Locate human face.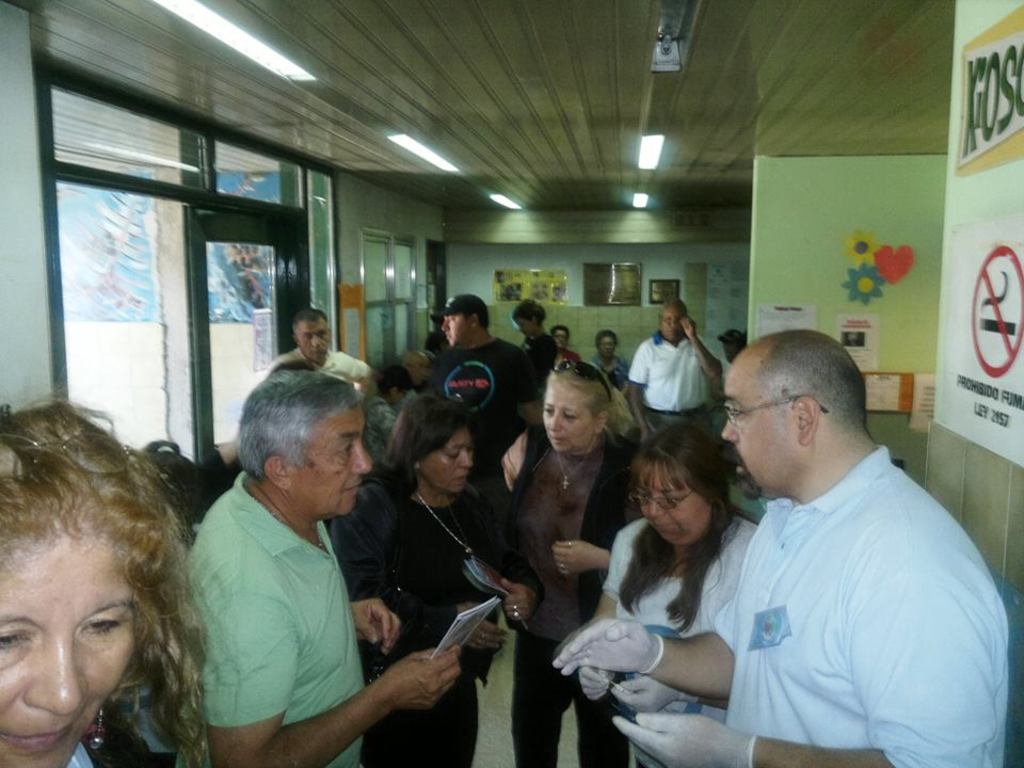
Bounding box: [605, 329, 620, 358].
